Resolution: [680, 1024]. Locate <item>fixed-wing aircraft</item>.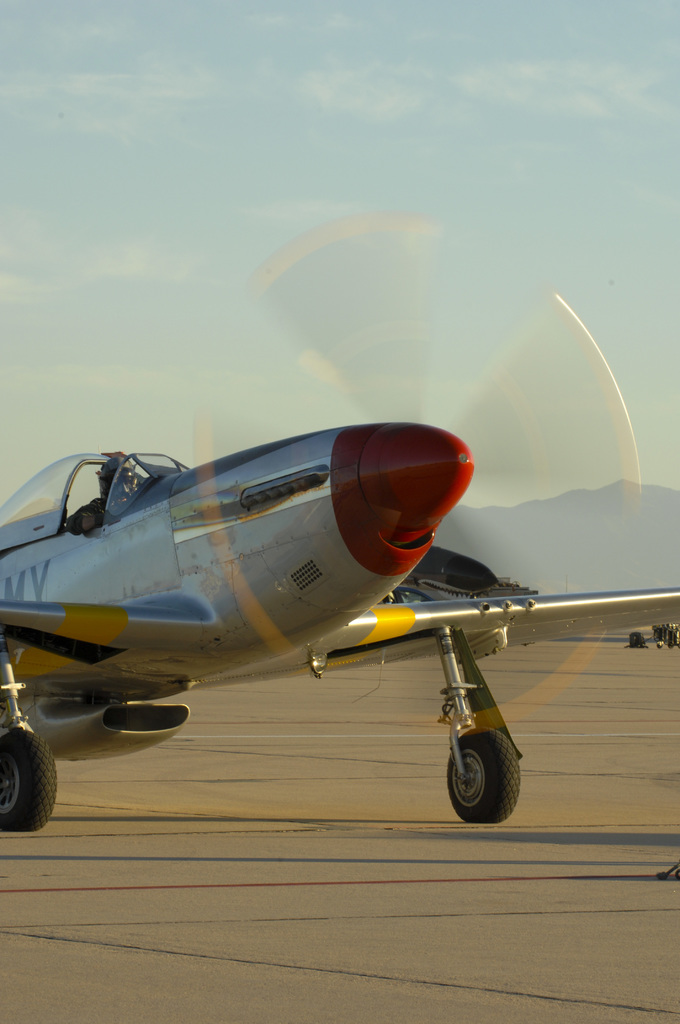
bbox=[0, 200, 679, 825].
